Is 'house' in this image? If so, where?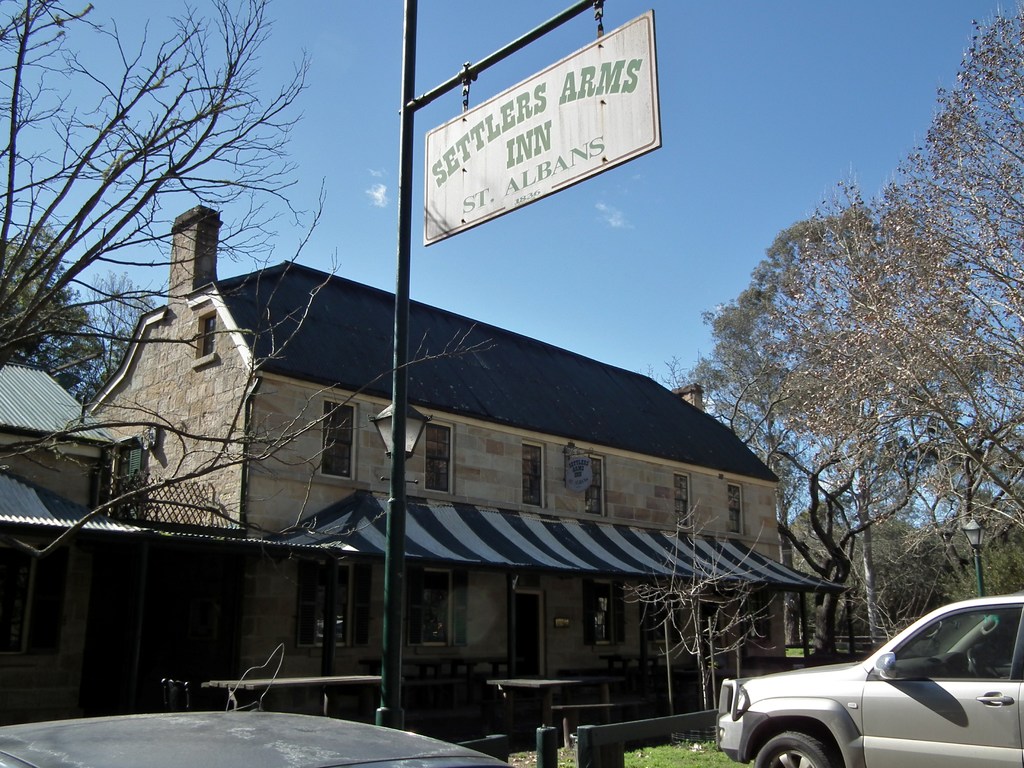
Yes, at box(92, 204, 839, 720).
